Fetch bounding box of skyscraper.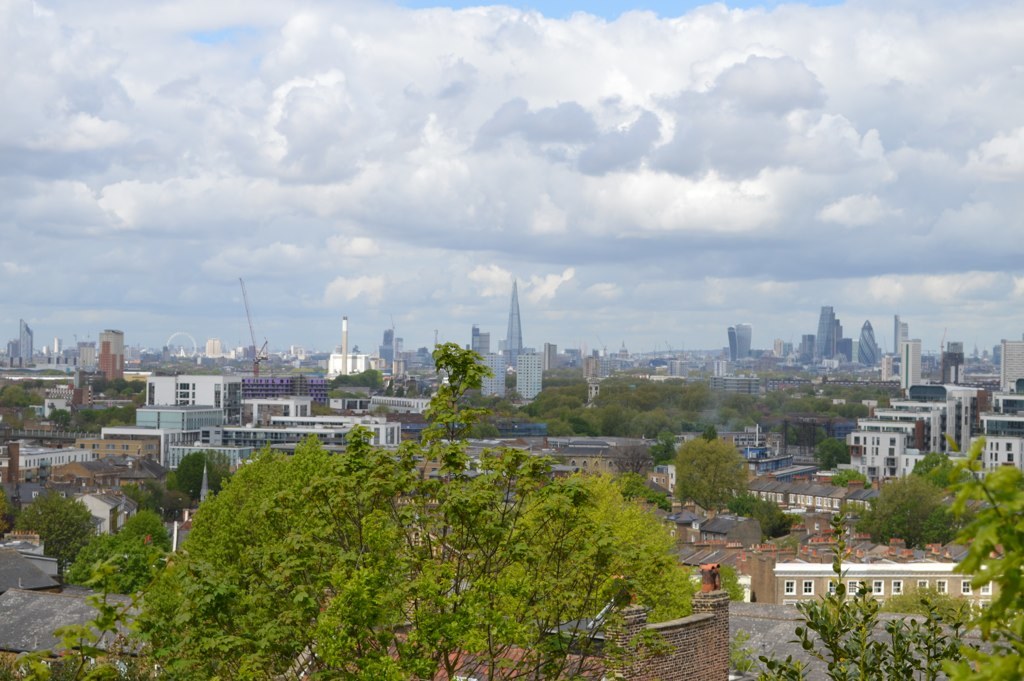
Bbox: pyautogui.locateOnScreen(942, 338, 961, 388).
